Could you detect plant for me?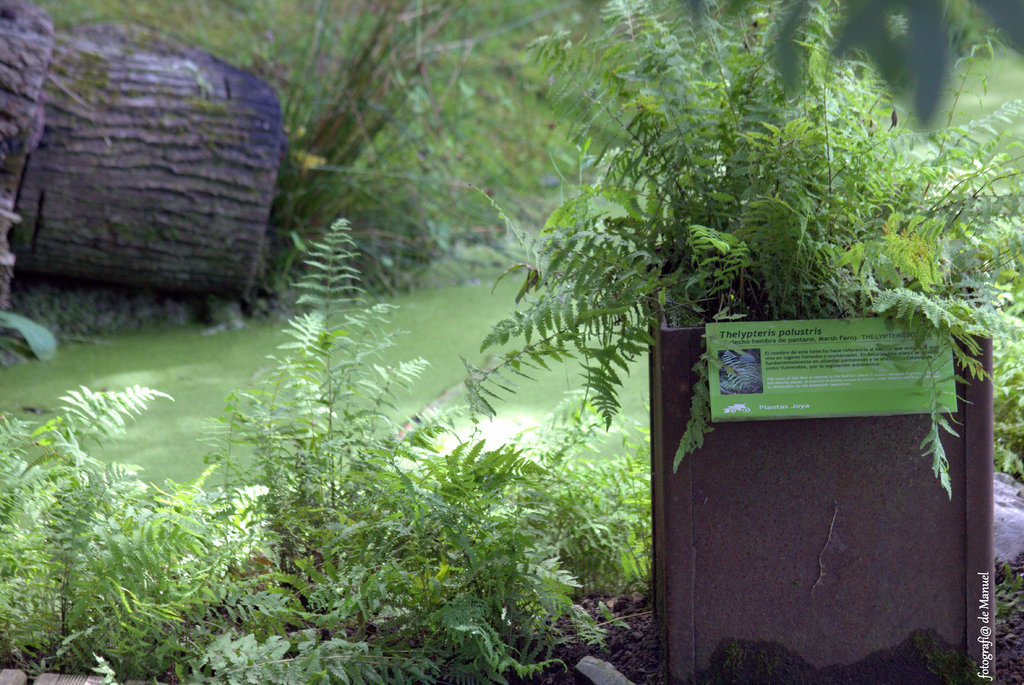
Detection result: <region>963, 257, 1023, 502</region>.
